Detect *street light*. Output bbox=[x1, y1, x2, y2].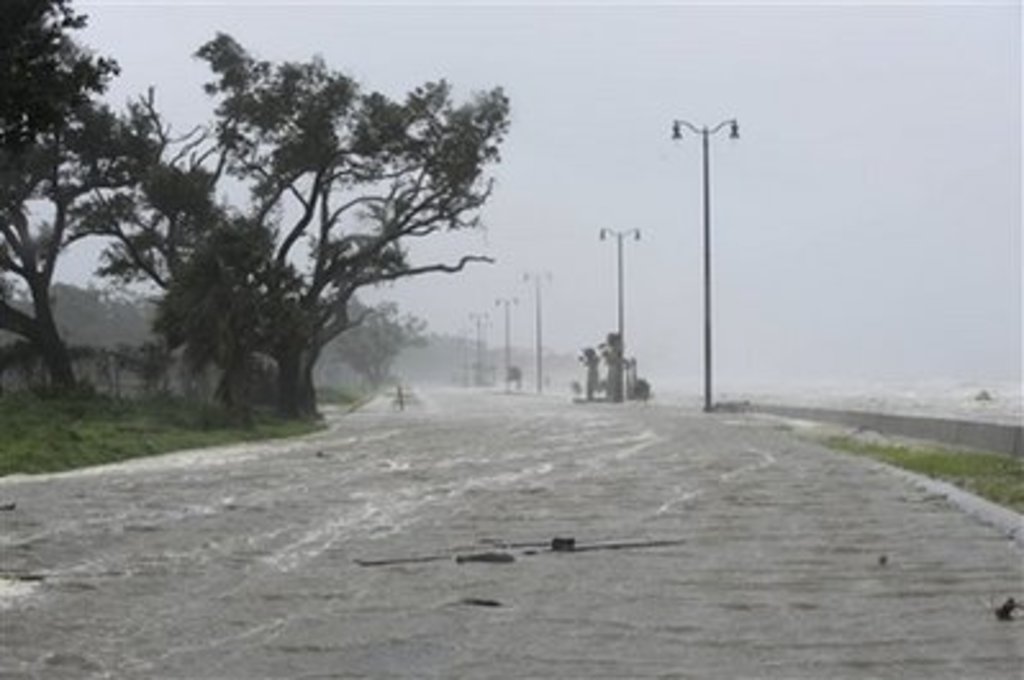
bbox=[524, 267, 554, 387].
